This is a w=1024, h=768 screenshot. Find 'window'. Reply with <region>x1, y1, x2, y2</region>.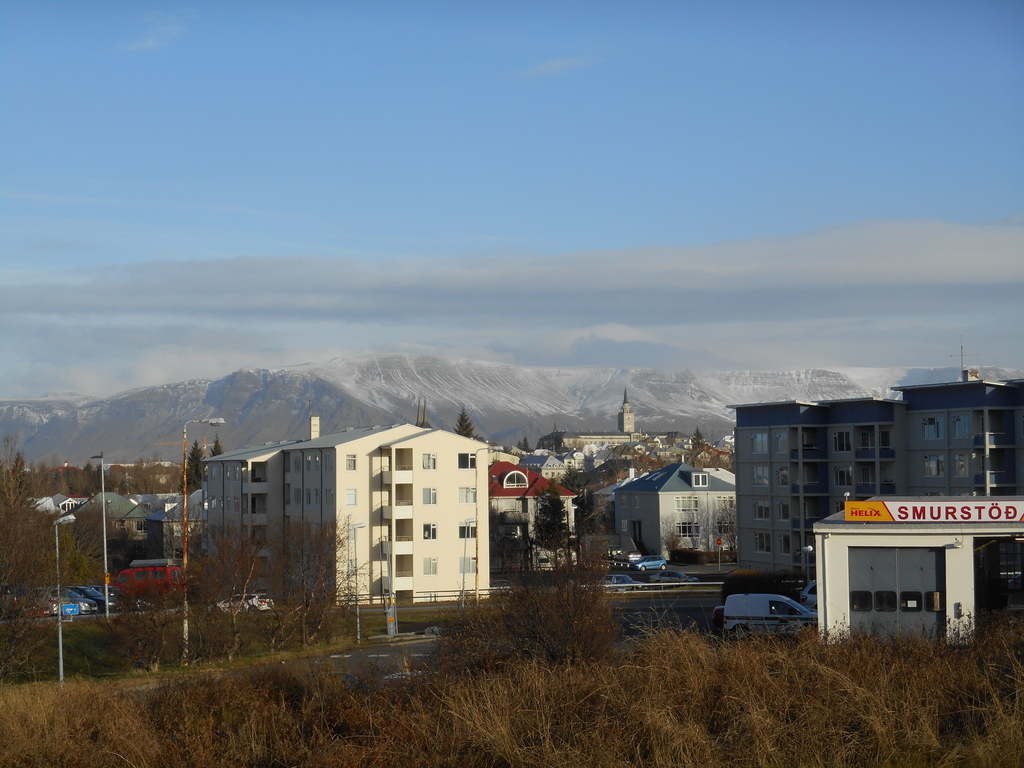
<region>345, 490, 358, 504</region>.
